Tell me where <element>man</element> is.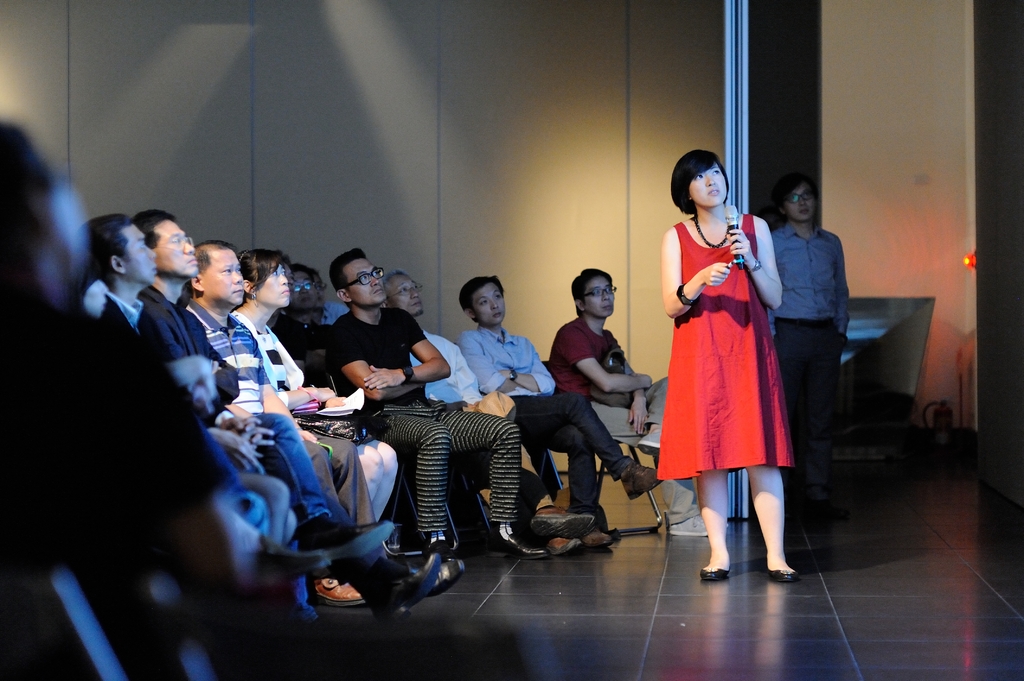
<element>man</element> is at select_region(381, 266, 596, 558).
